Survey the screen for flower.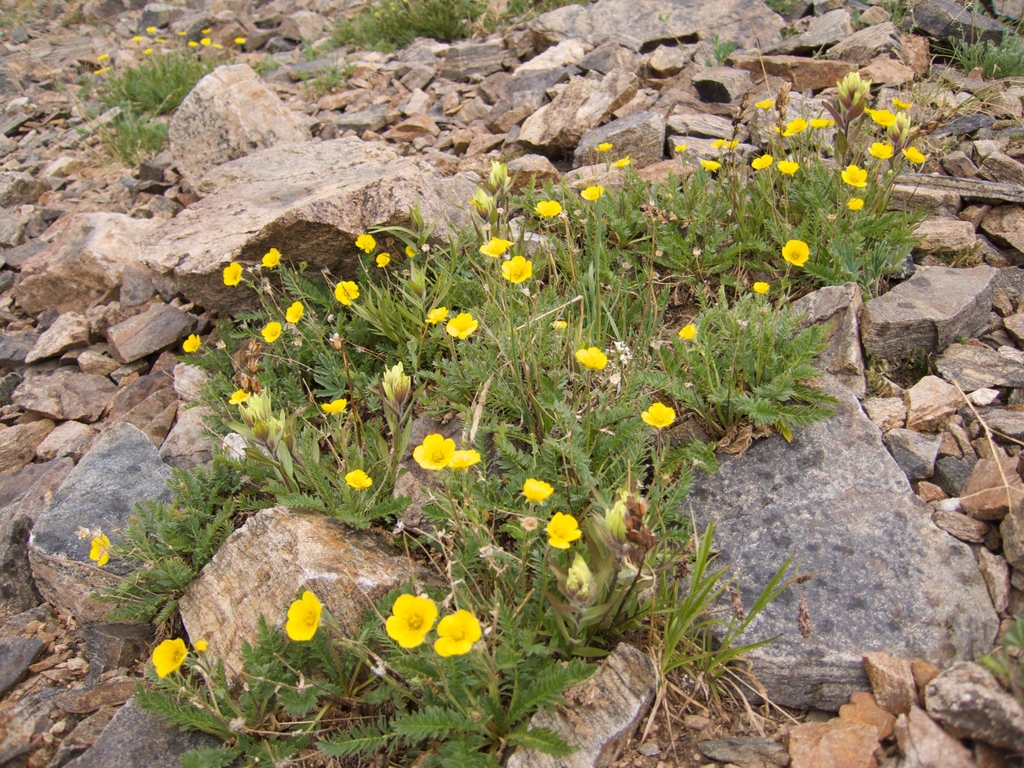
Survey found: [left=636, top=401, right=676, bottom=431].
